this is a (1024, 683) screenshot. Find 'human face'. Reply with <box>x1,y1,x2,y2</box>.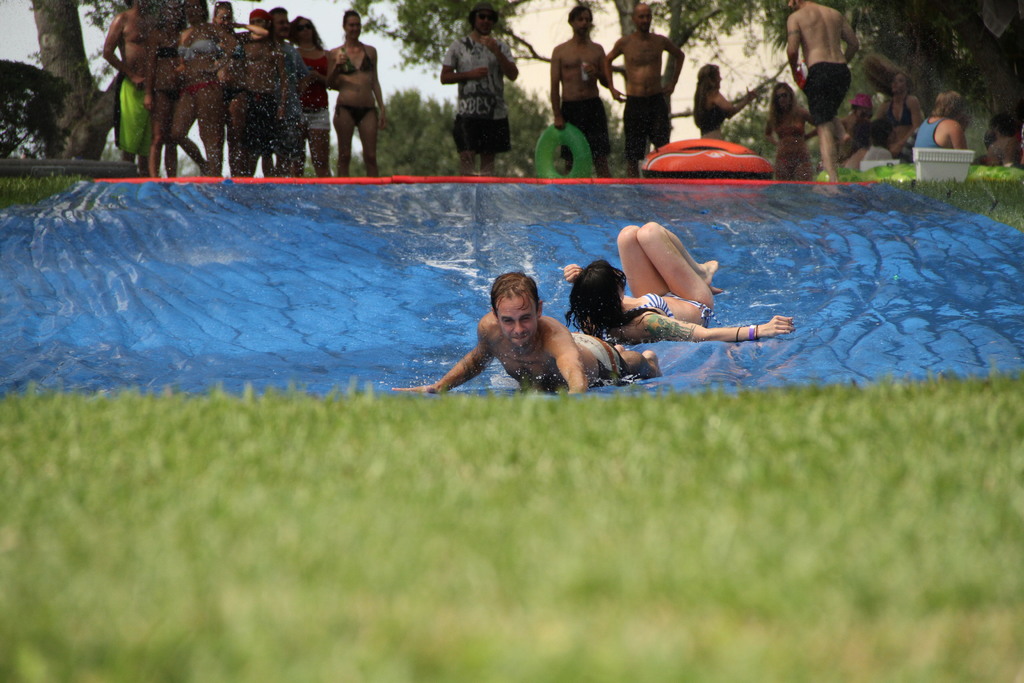
<box>852,103,874,130</box>.
